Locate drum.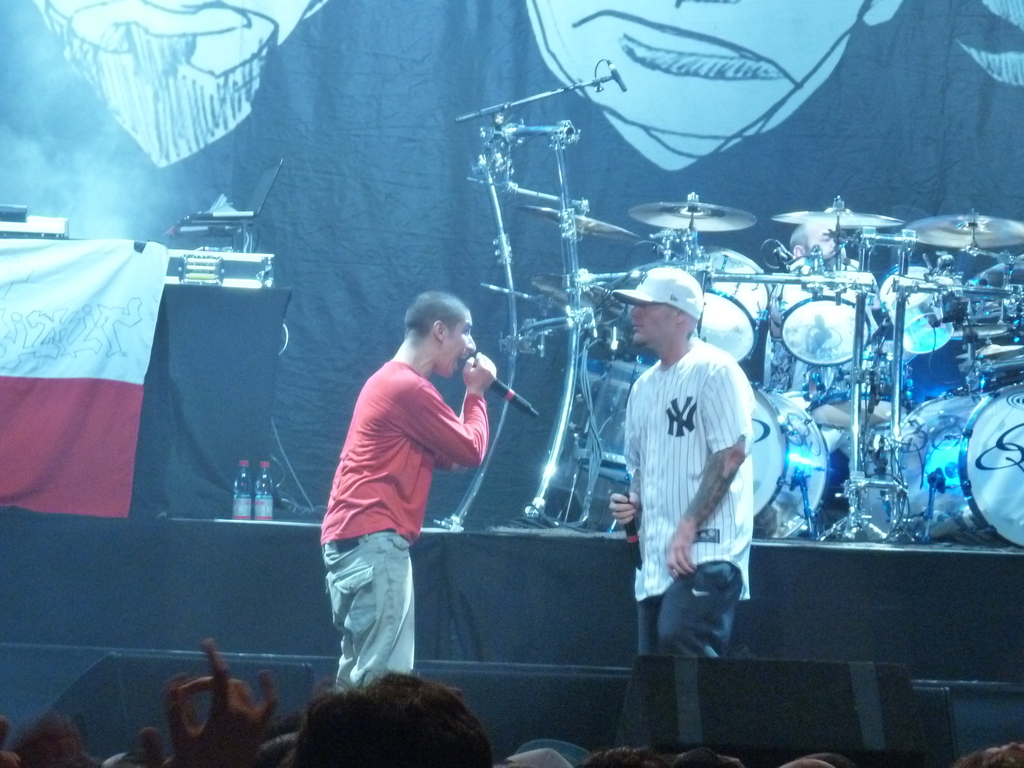
Bounding box: <box>804,348,912,431</box>.
